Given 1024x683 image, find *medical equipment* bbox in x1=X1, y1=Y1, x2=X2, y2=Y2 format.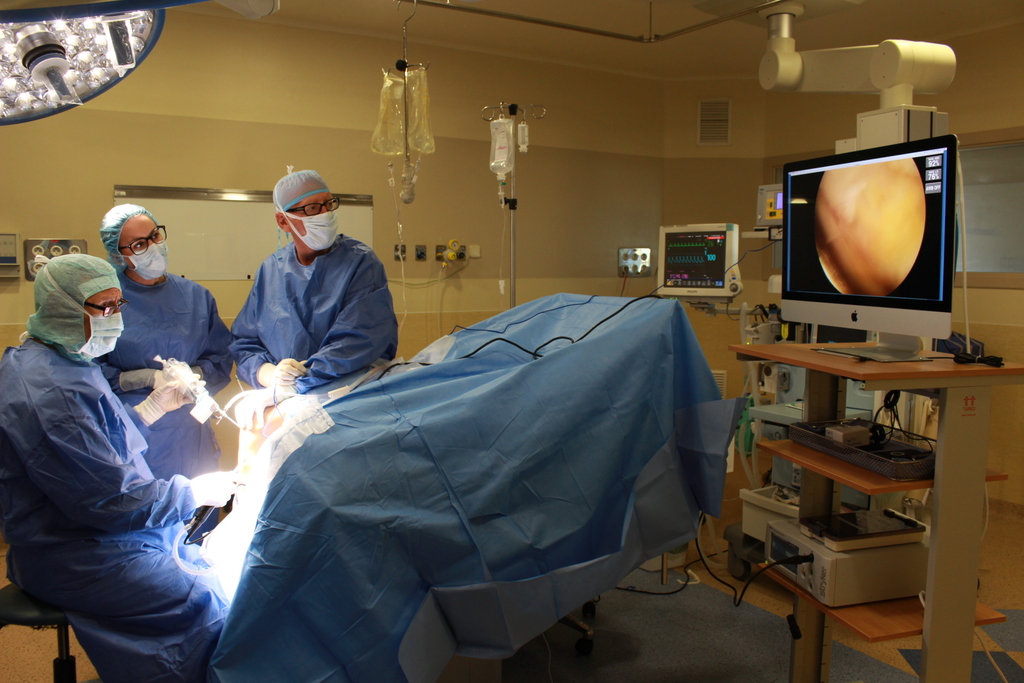
x1=759, y1=0, x2=957, y2=156.
